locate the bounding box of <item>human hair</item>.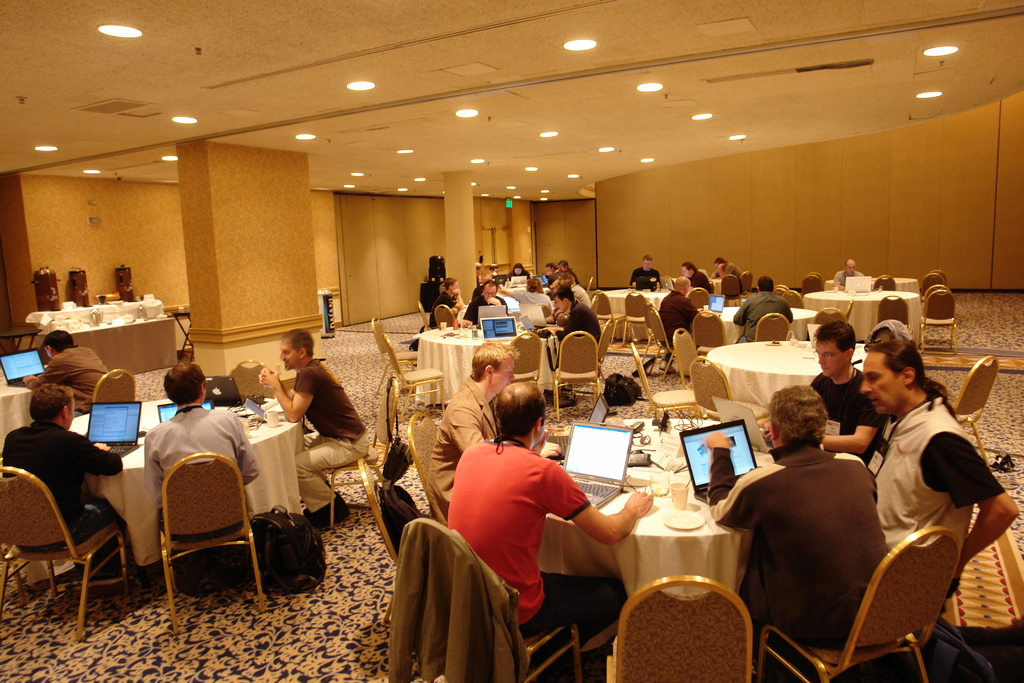
Bounding box: bbox=[640, 253, 655, 262].
